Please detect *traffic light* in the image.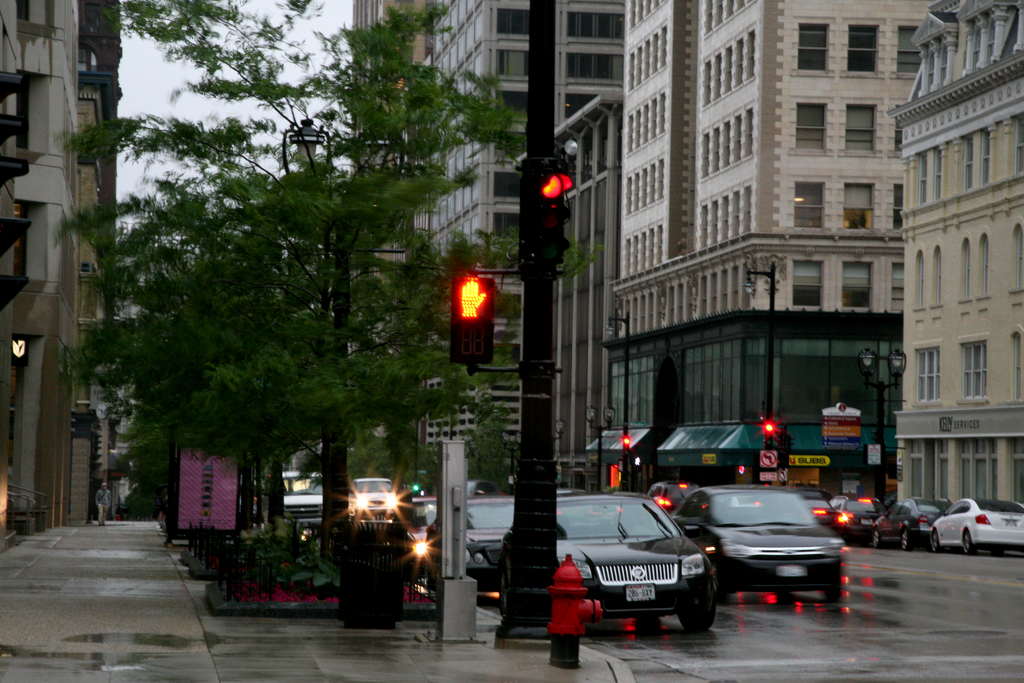
bbox=[633, 454, 642, 468].
